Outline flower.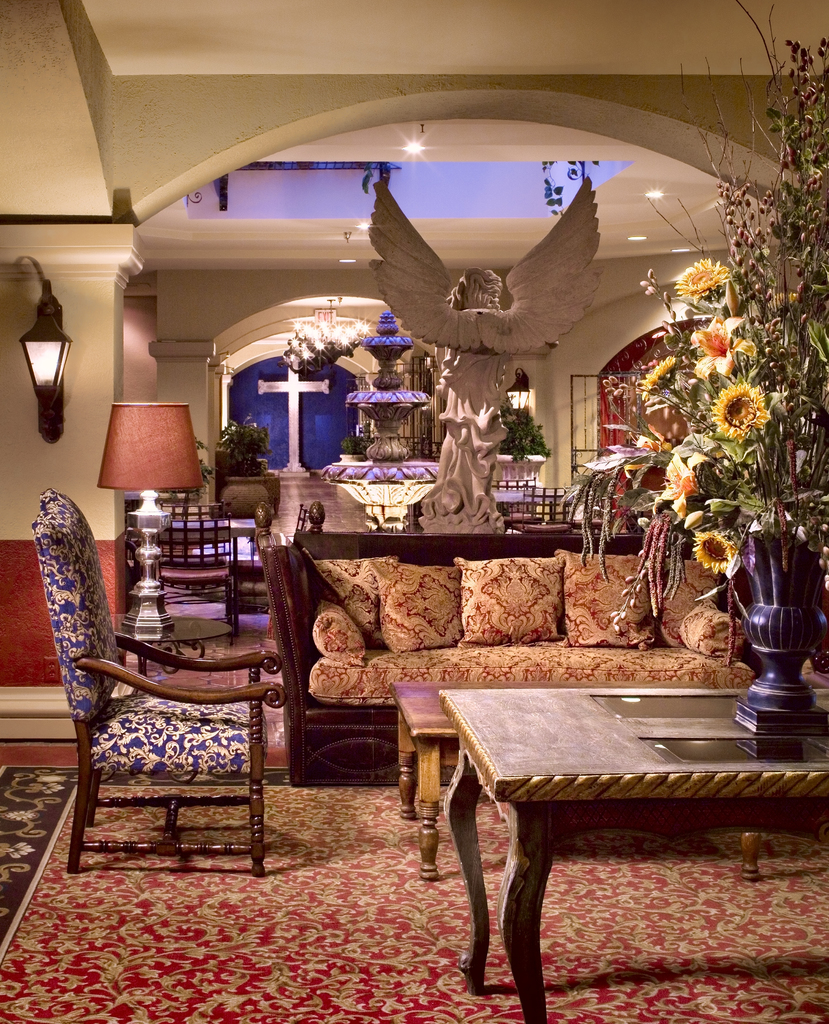
Outline: bbox=(673, 253, 730, 295).
